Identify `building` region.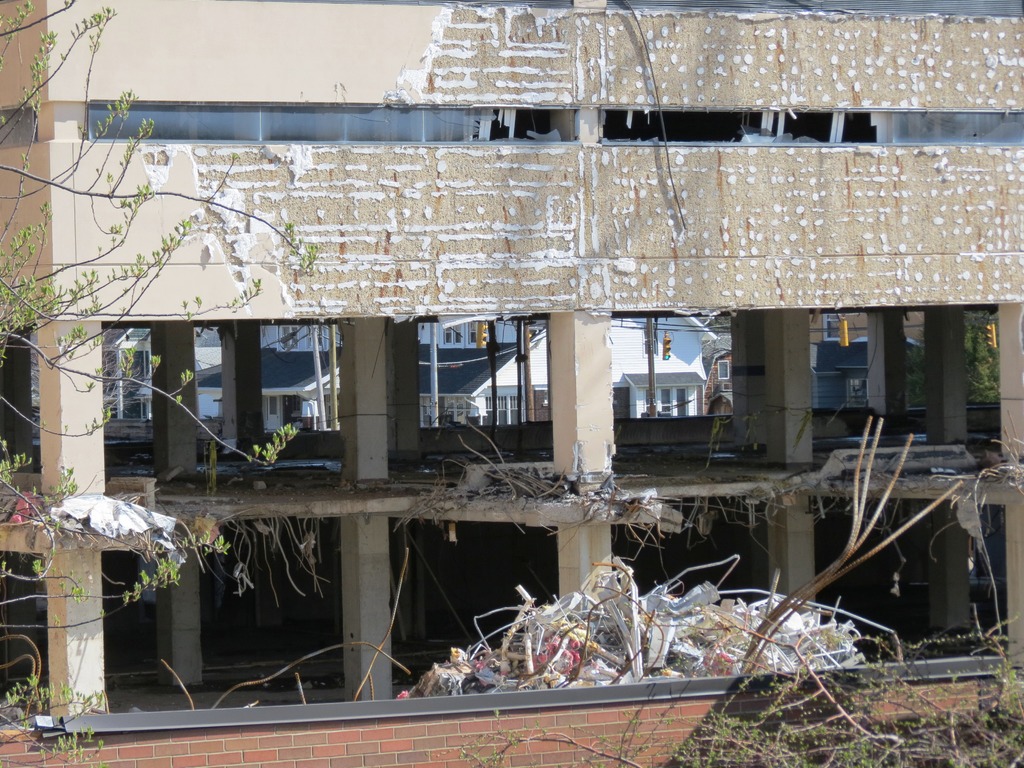
Region: crop(0, 0, 1023, 767).
